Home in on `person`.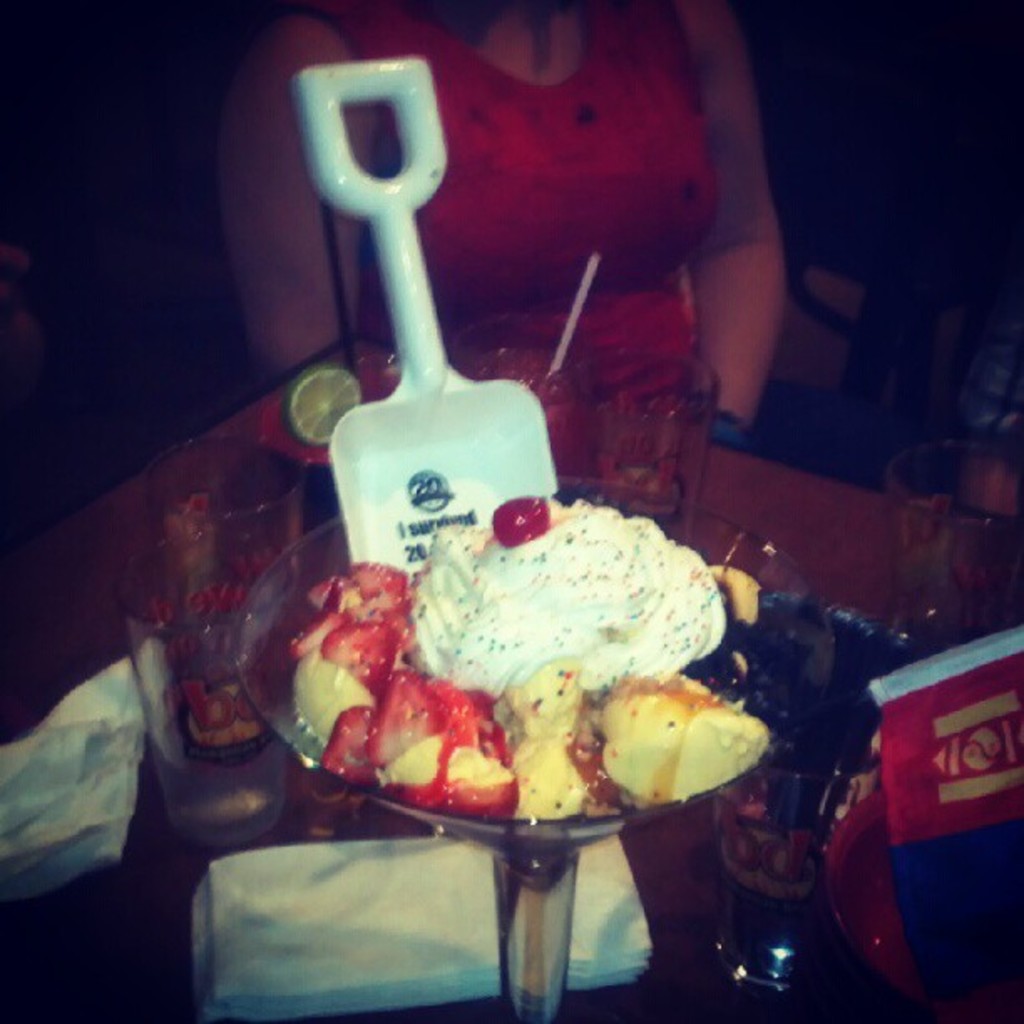
Homed in at [x1=214, y1=0, x2=786, y2=482].
